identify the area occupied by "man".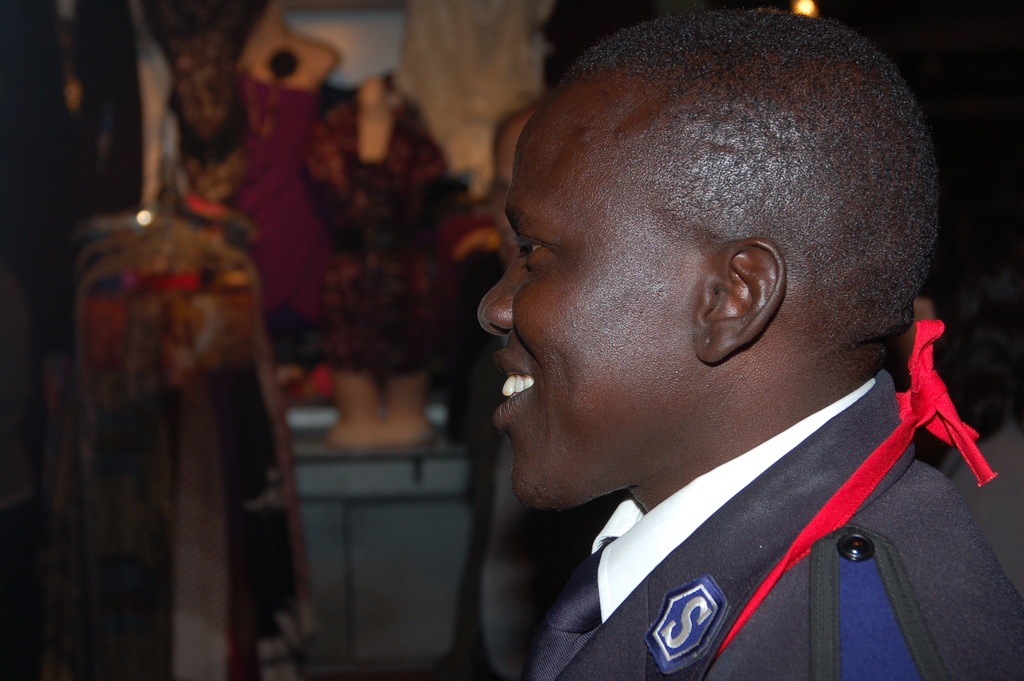
Area: [left=451, top=98, right=545, bottom=680].
